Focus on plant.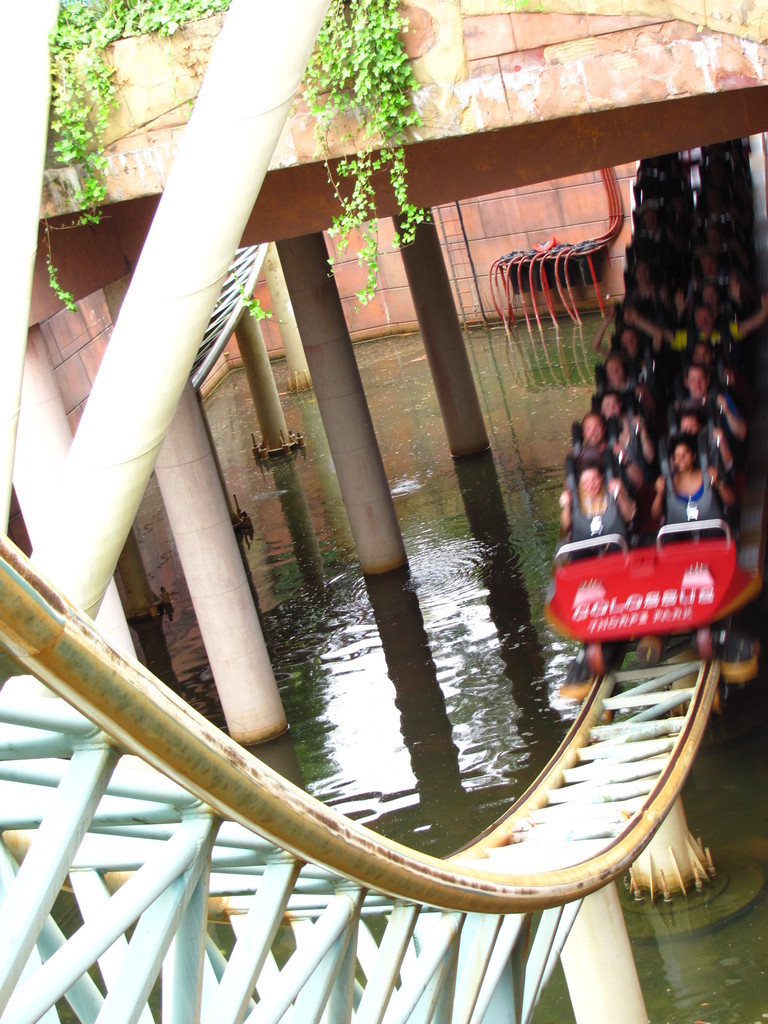
Focused at 0,0,434,320.
